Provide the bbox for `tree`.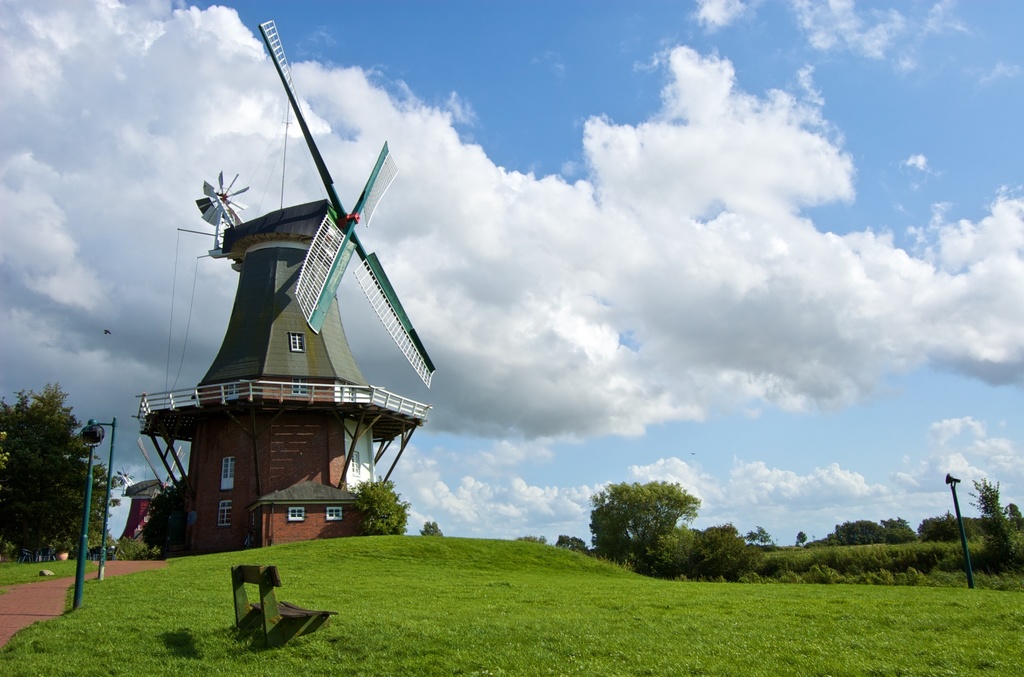
rect(589, 485, 700, 554).
